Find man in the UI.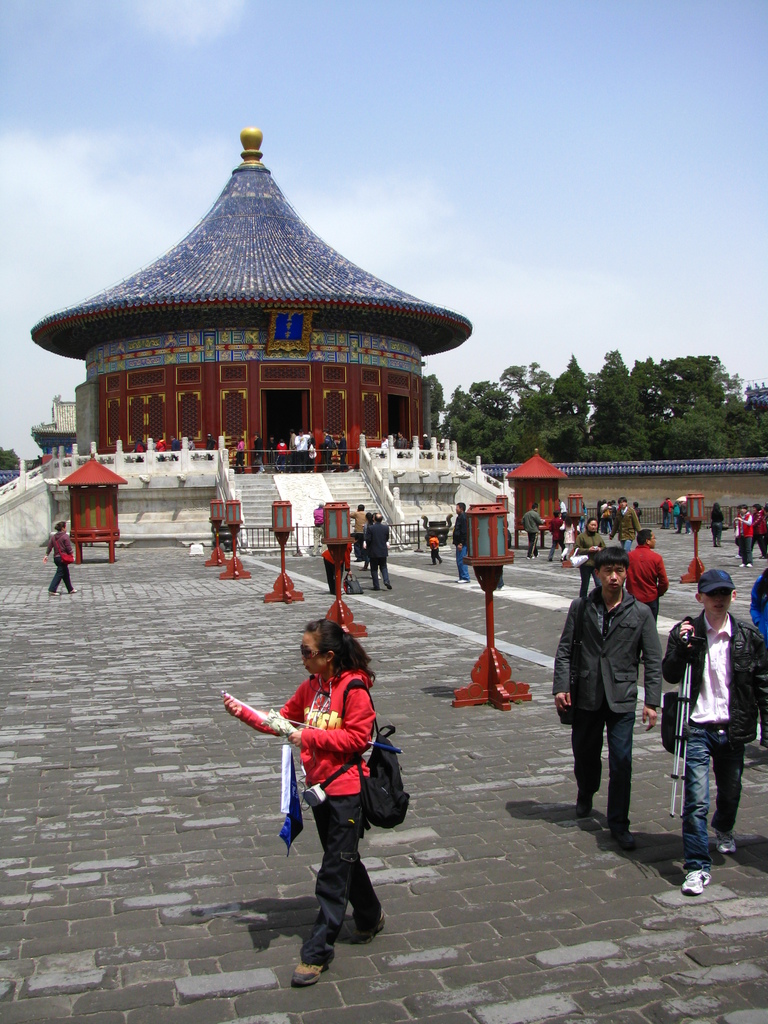
UI element at {"left": 289, "top": 429, "right": 296, "bottom": 470}.
